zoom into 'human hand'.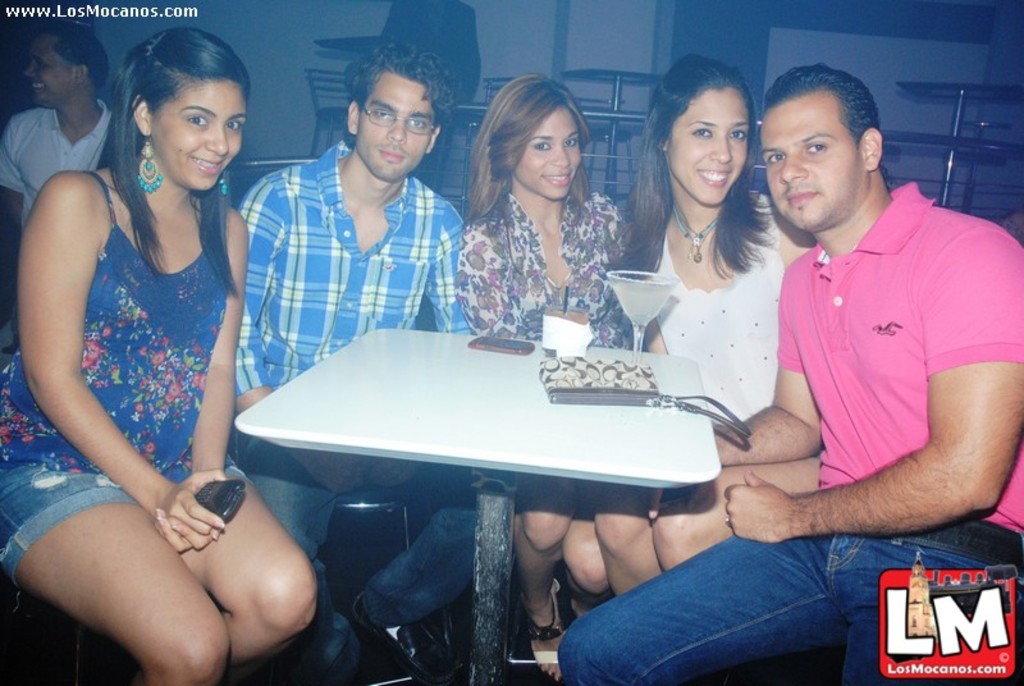
Zoom target: bbox=[152, 506, 230, 555].
